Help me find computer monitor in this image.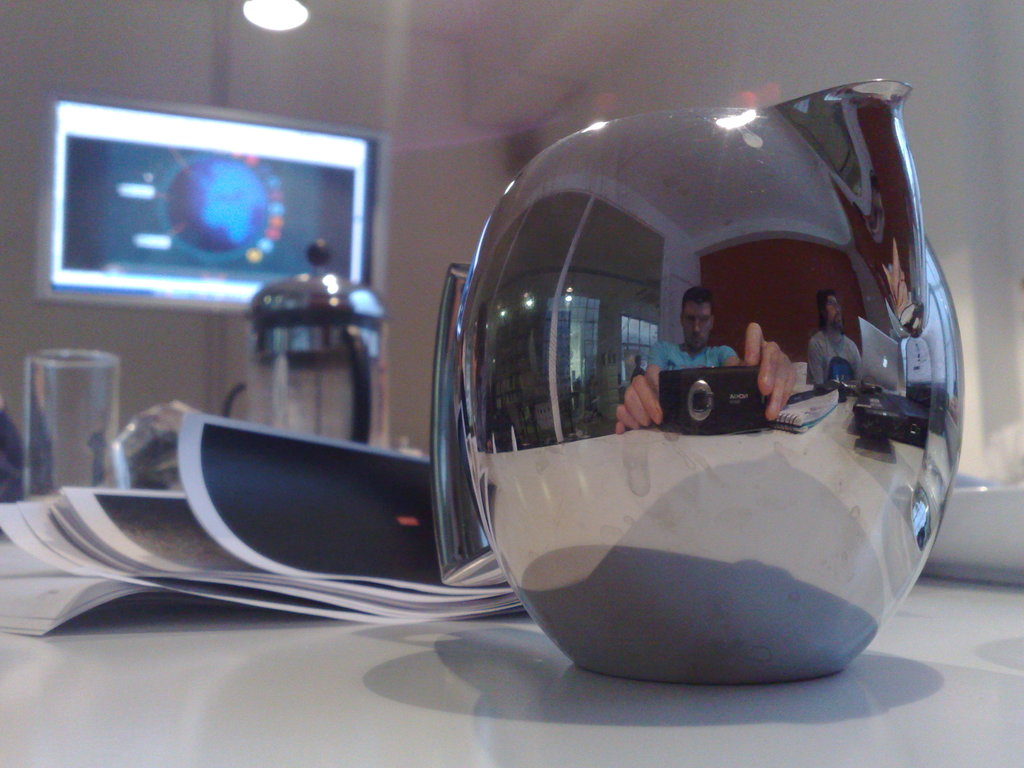
Found it: rect(45, 104, 378, 360).
